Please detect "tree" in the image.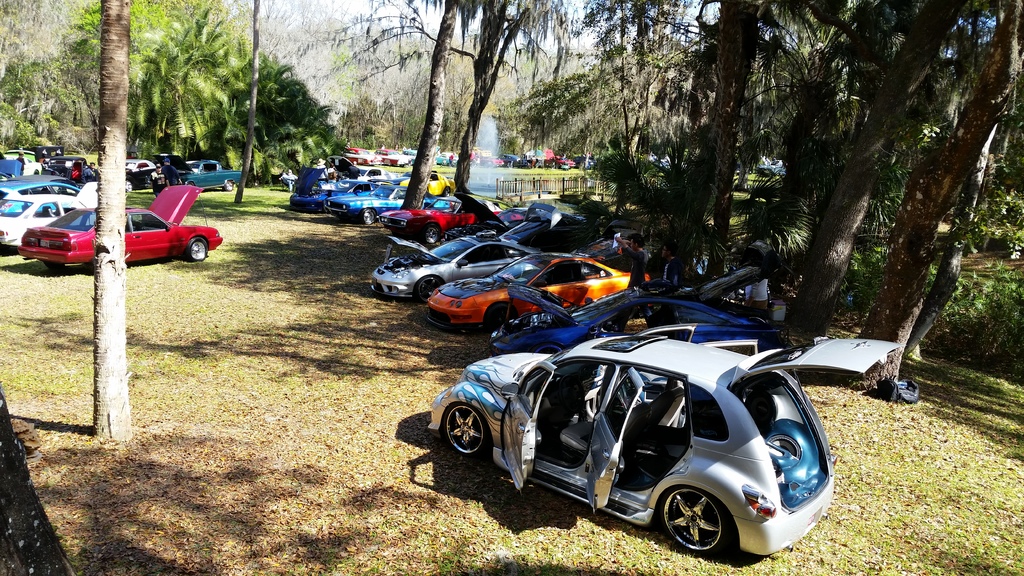
[left=234, top=0, right=260, bottom=204].
